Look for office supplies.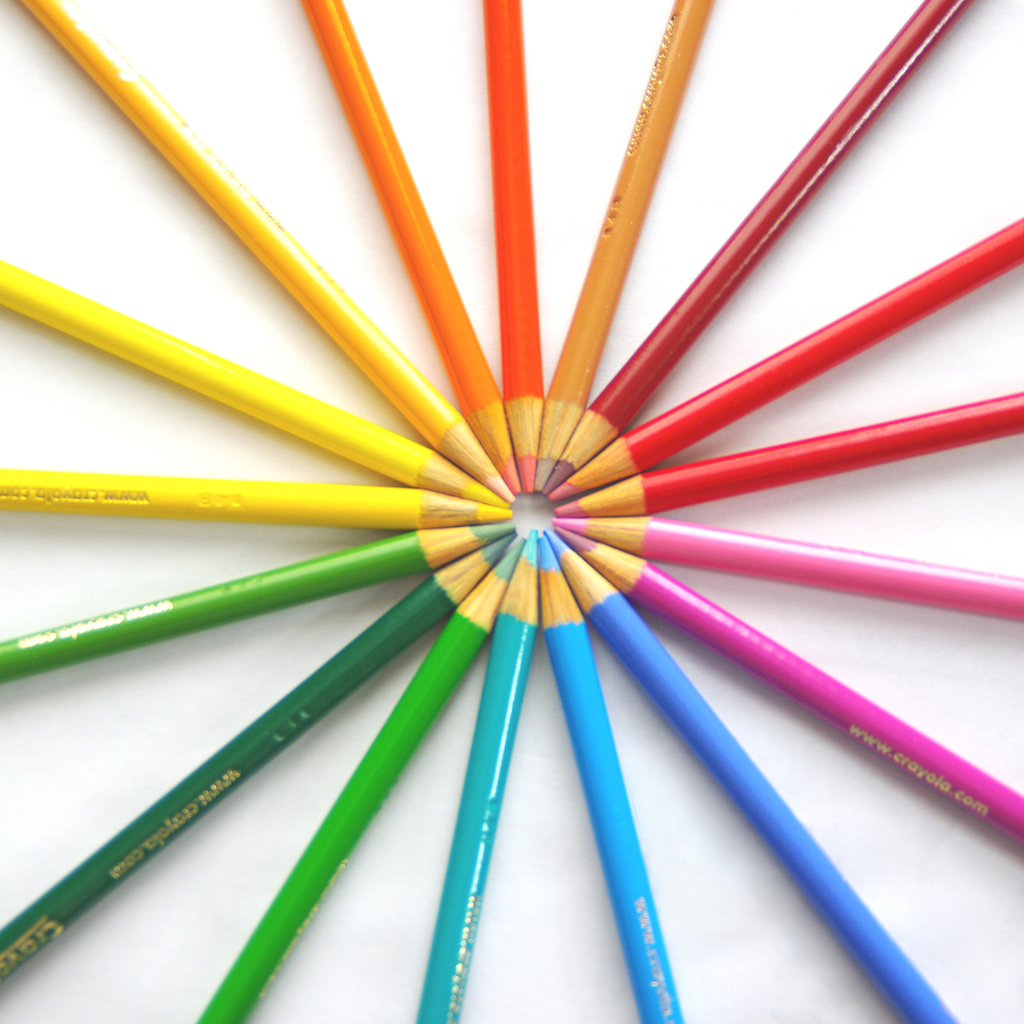
Found: detection(561, 503, 1023, 615).
